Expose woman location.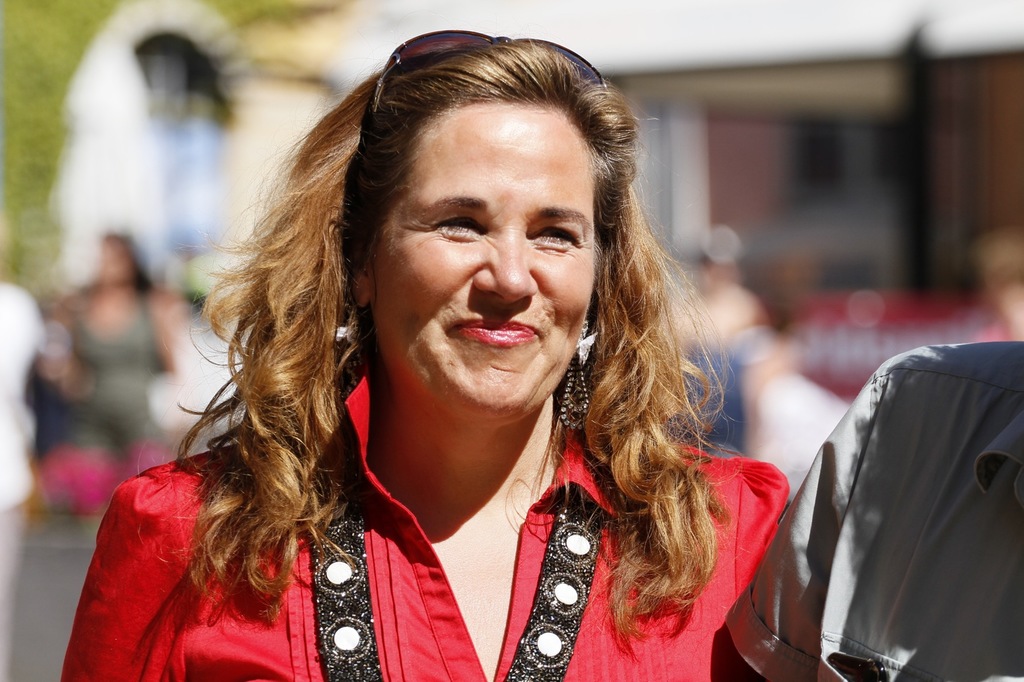
Exposed at 110 47 819 656.
